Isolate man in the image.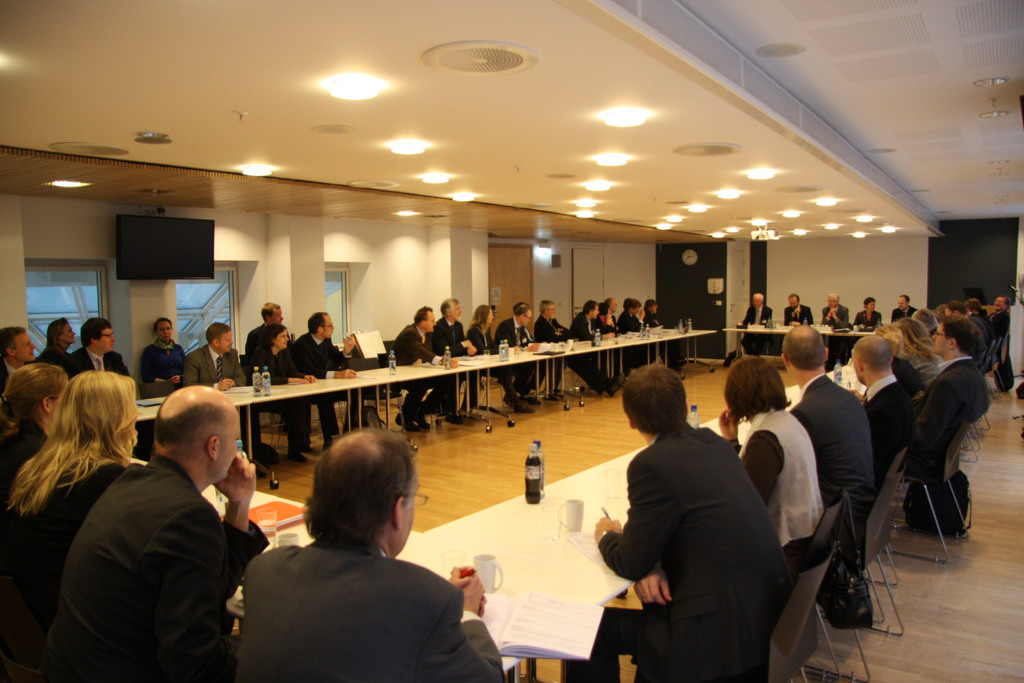
Isolated region: box(239, 302, 295, 361).
